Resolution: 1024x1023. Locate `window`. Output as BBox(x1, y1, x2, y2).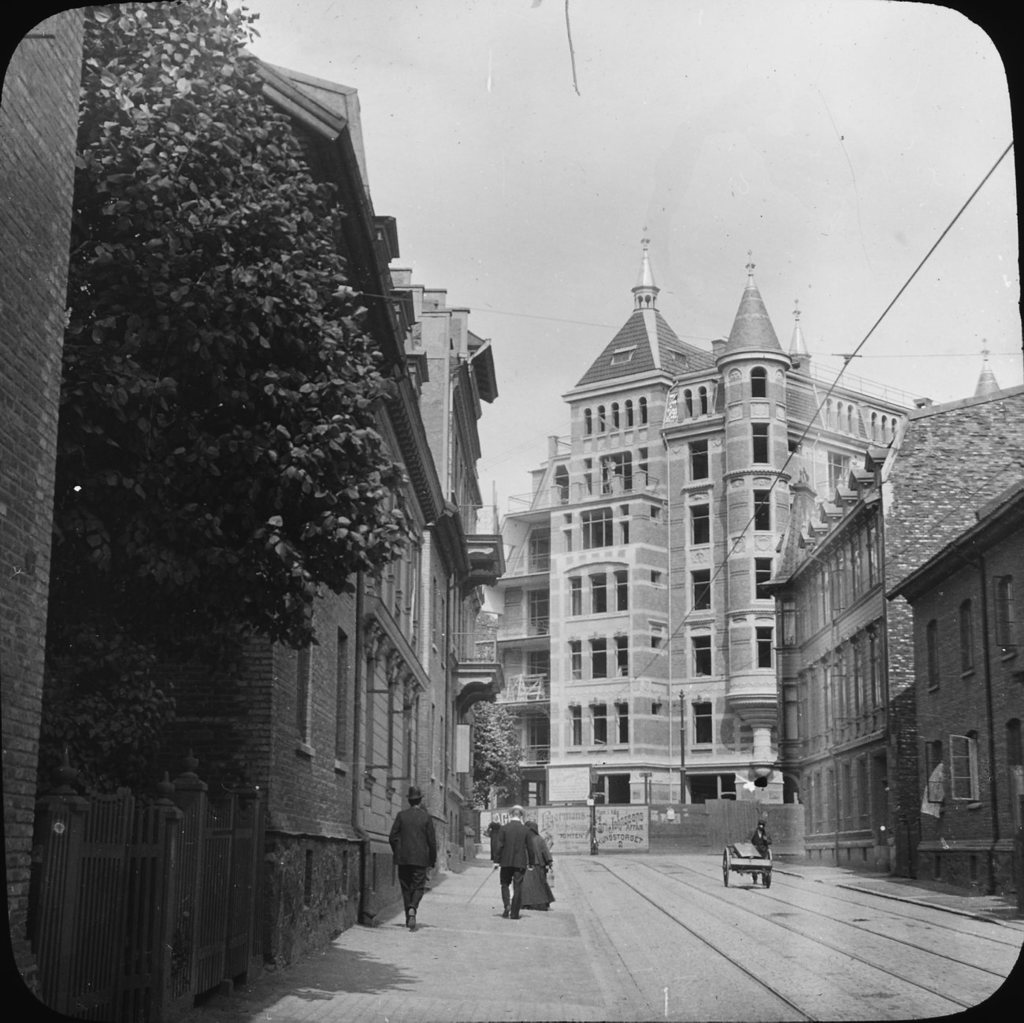
BBox(994, 564, 1018, 647).
